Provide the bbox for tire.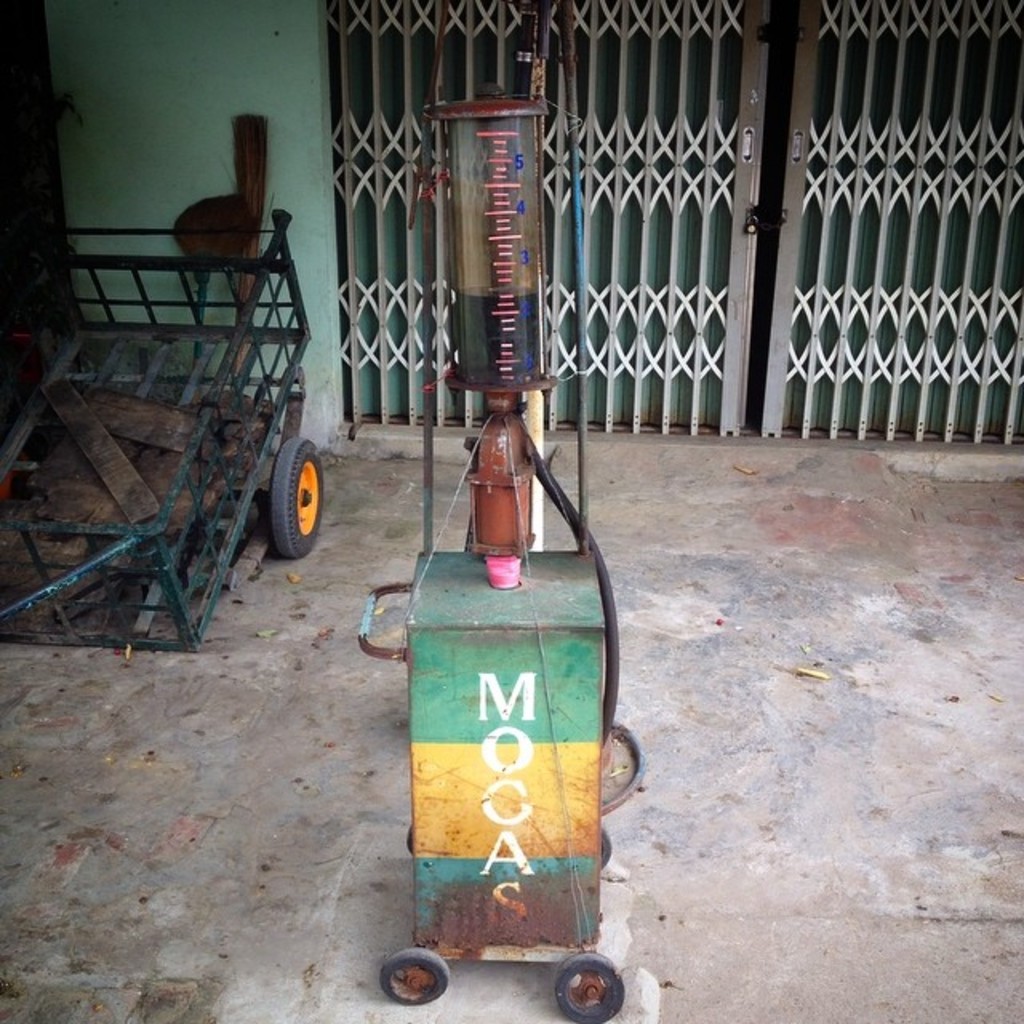
select_region(381, 950, 446, 1006).
